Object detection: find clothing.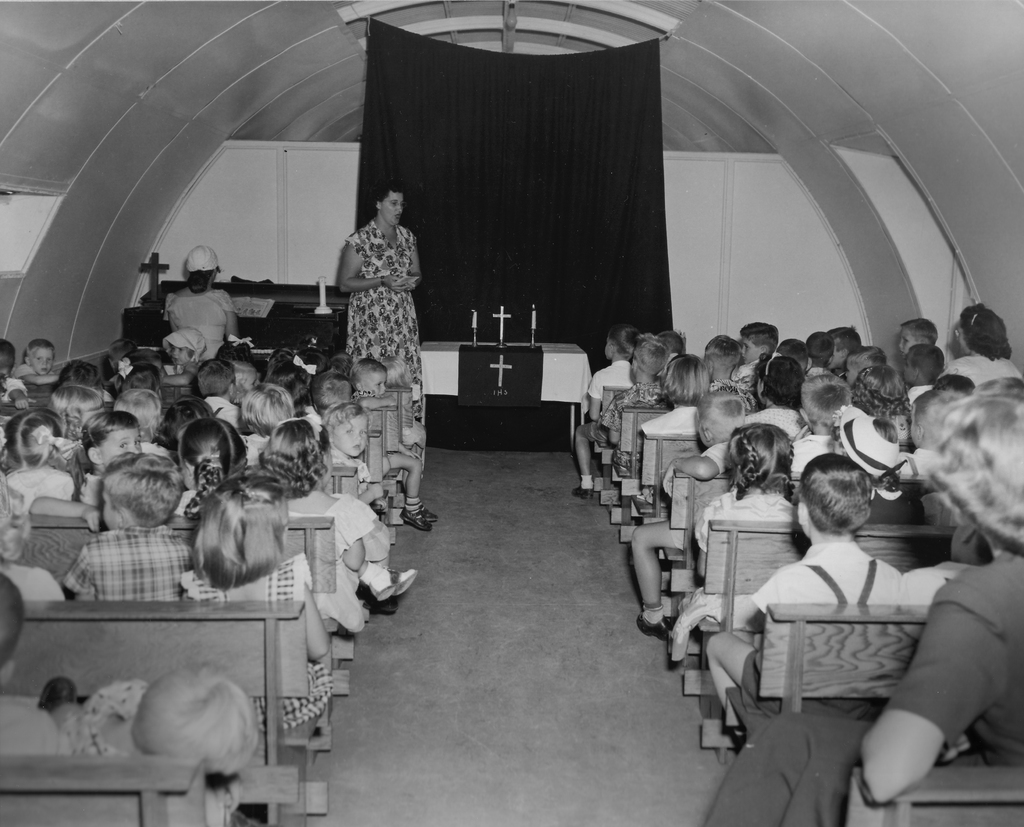
box=[11, 465, 77, 513].
